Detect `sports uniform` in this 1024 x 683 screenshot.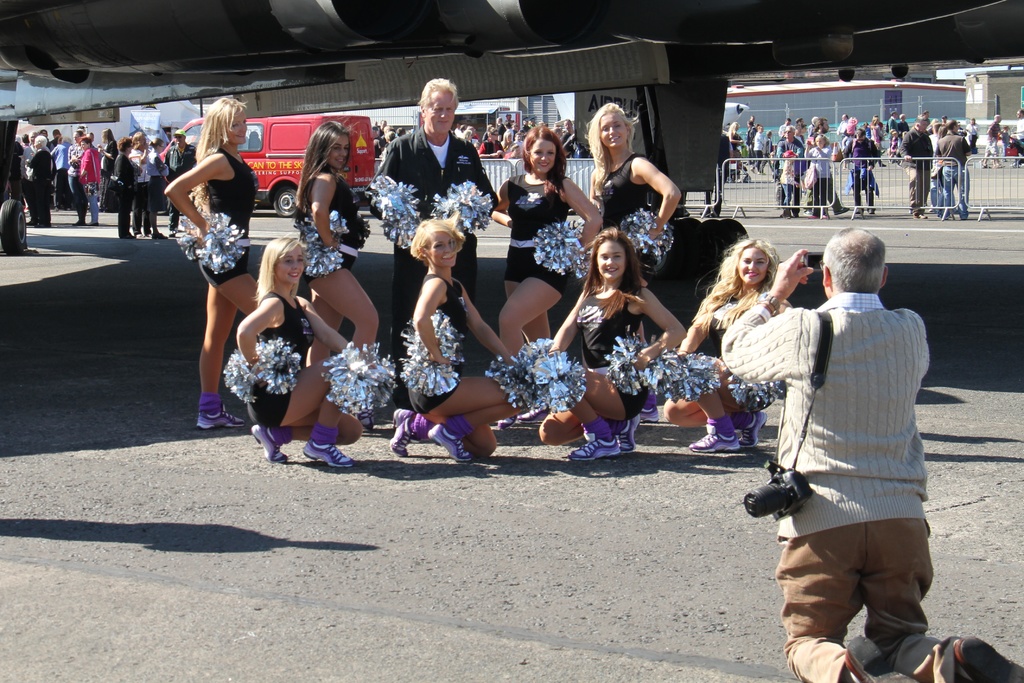
Detection: [x1=237, y1=289, x2=307, y2=441].
